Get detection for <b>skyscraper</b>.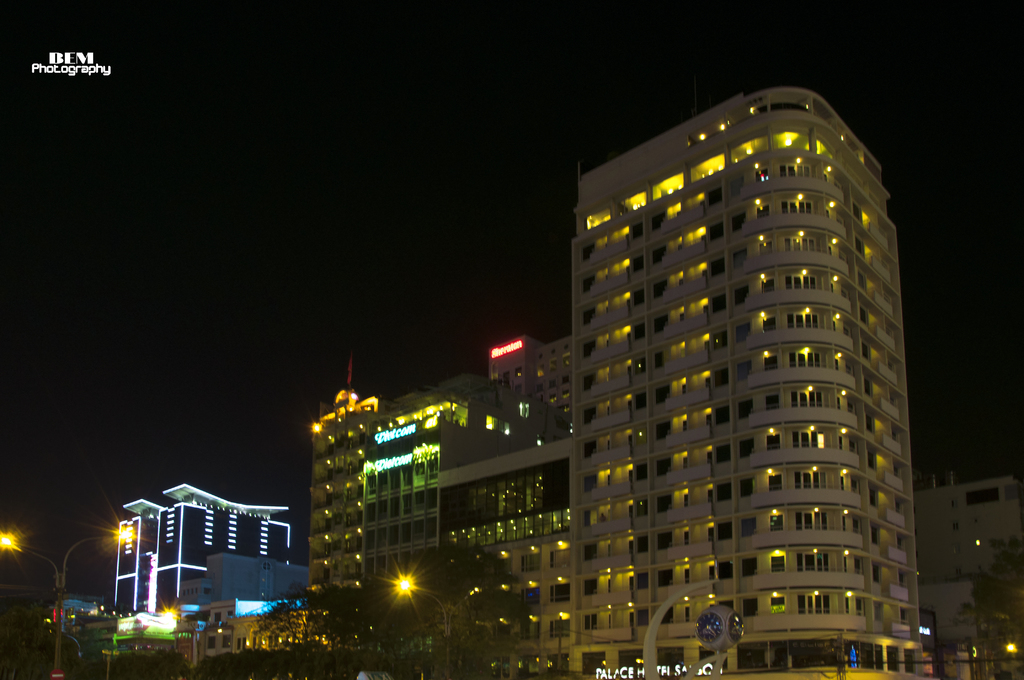
Detection: bbox(309, 76, 922, 679).
